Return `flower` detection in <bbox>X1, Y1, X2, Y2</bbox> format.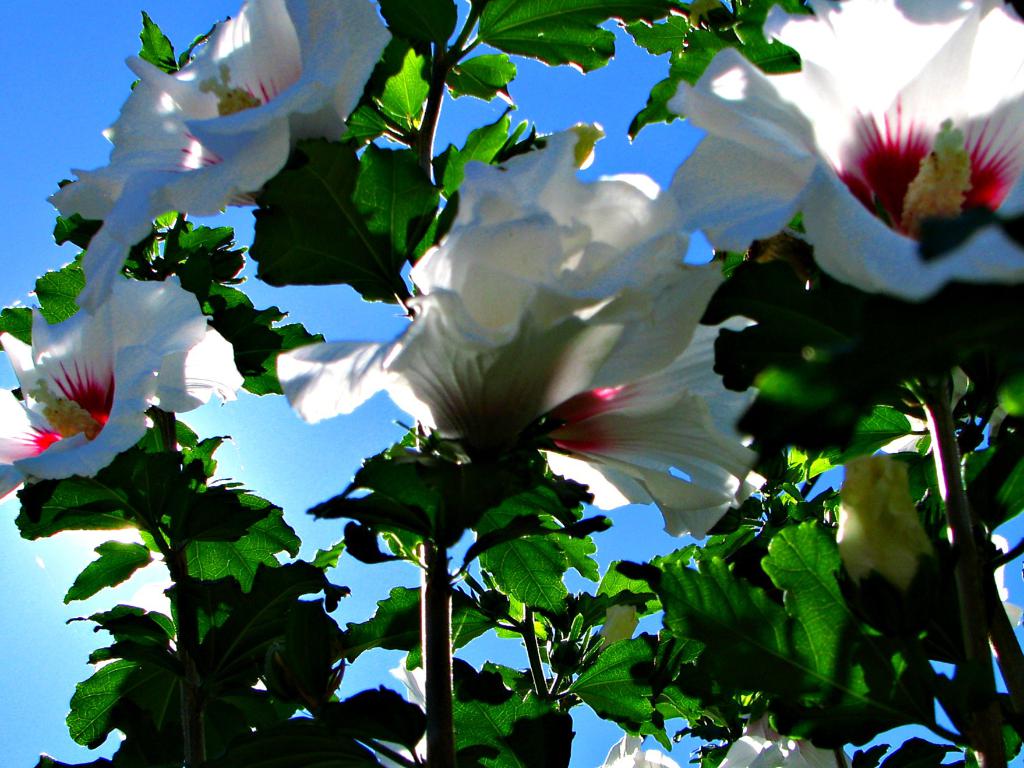
<bbox>829, 451, 928, 590</bbox>.
